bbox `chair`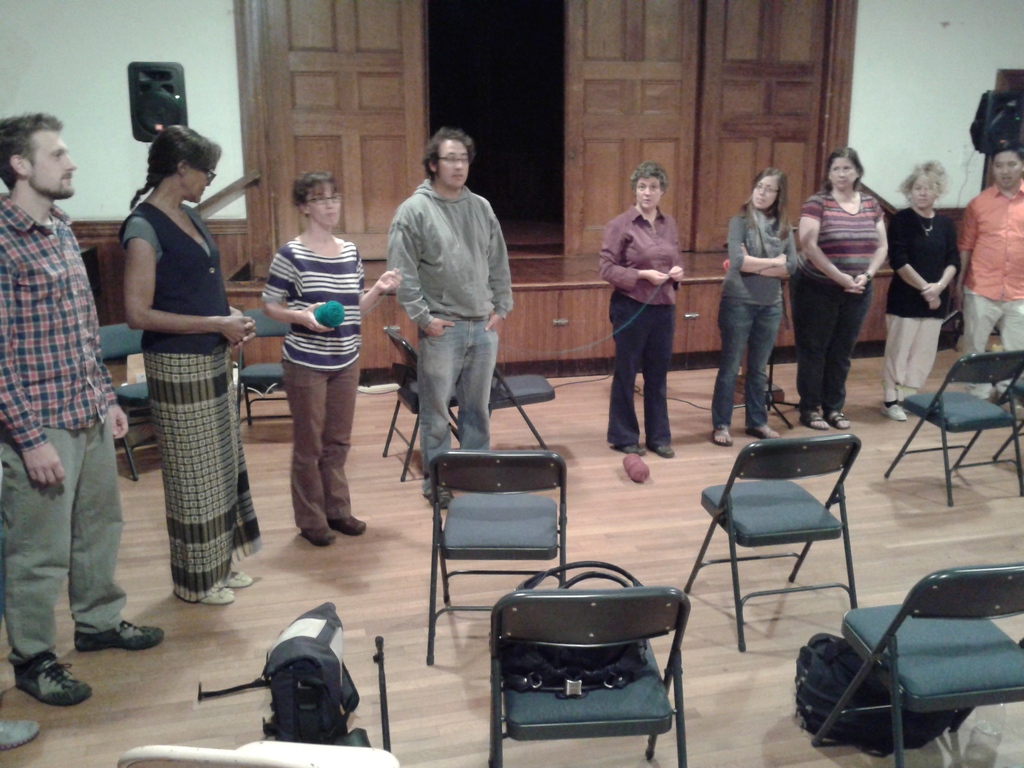
left=691, top=418, right=863, bottom=666
